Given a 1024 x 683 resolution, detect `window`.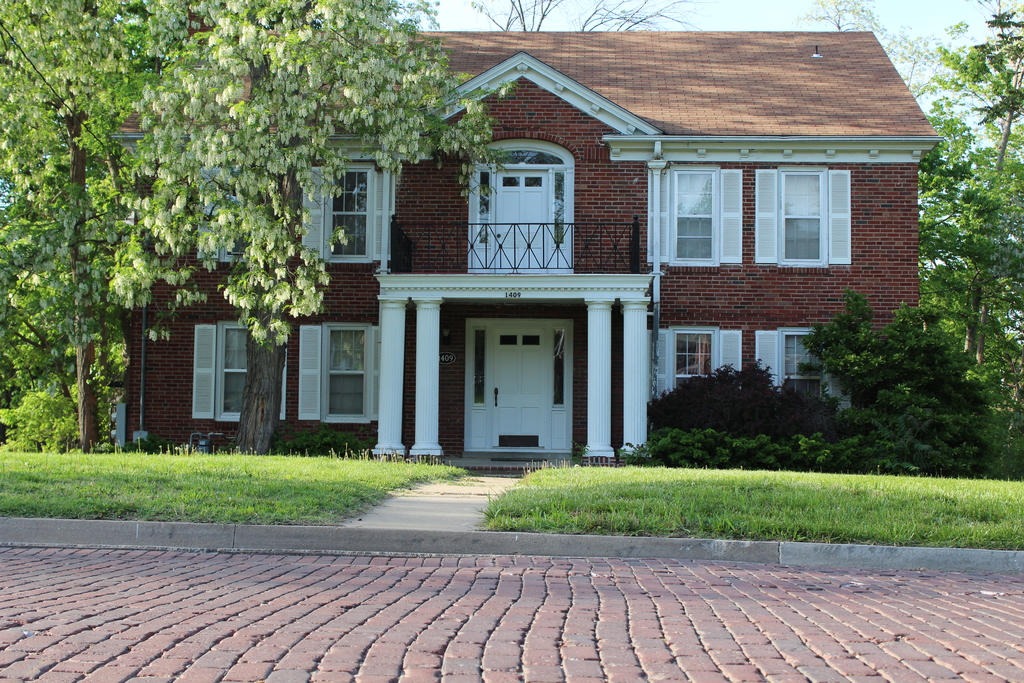
BBox(190, 317, 287, 422).
